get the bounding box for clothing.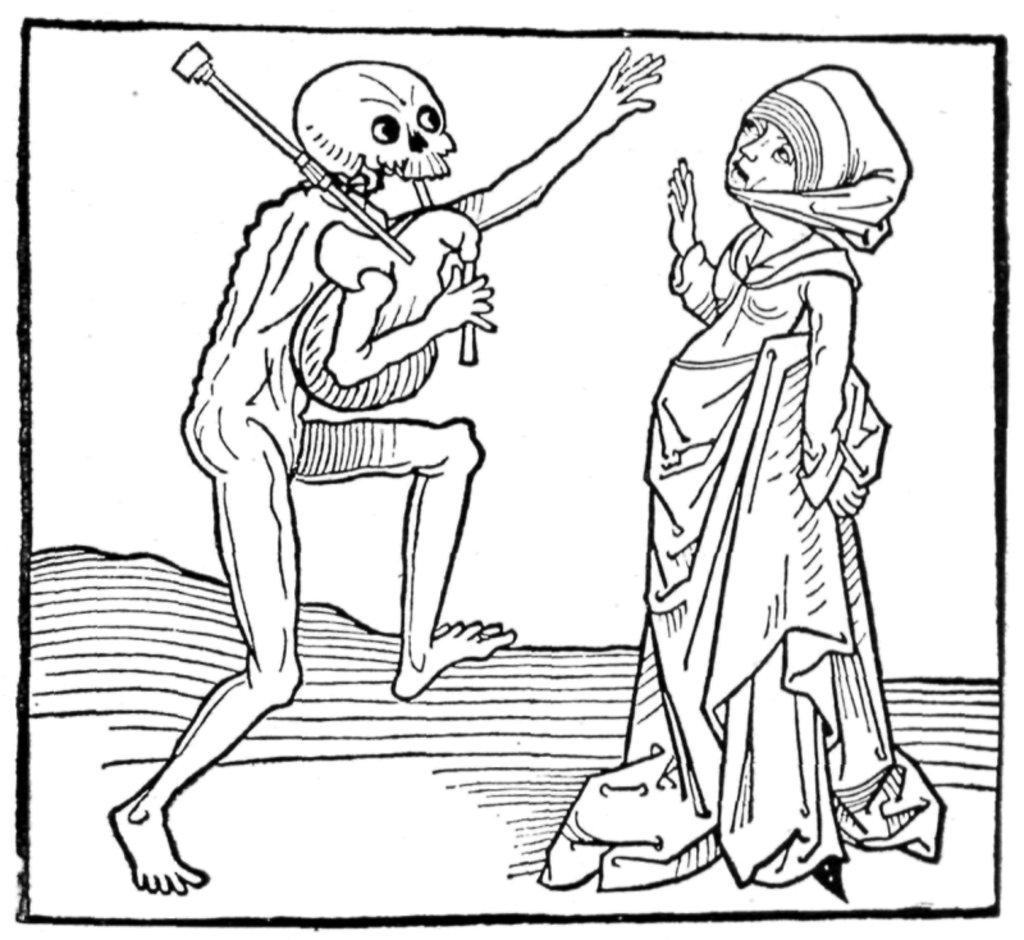
<region>616, 96, 916, 845</region>.
